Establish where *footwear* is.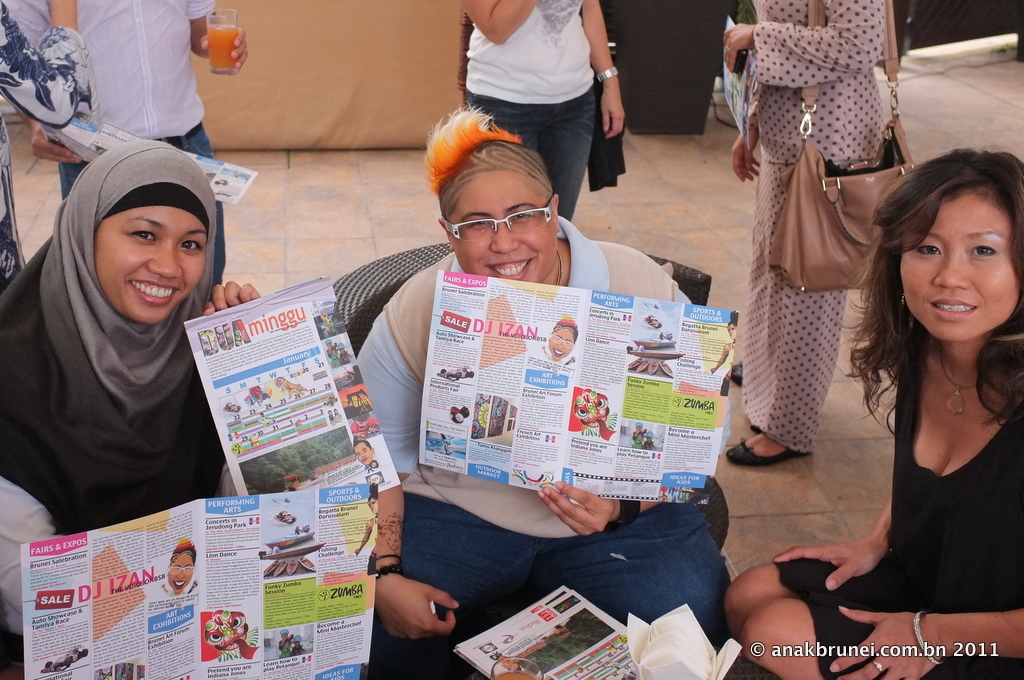
Established at detection(725, 441, 810, 465).
